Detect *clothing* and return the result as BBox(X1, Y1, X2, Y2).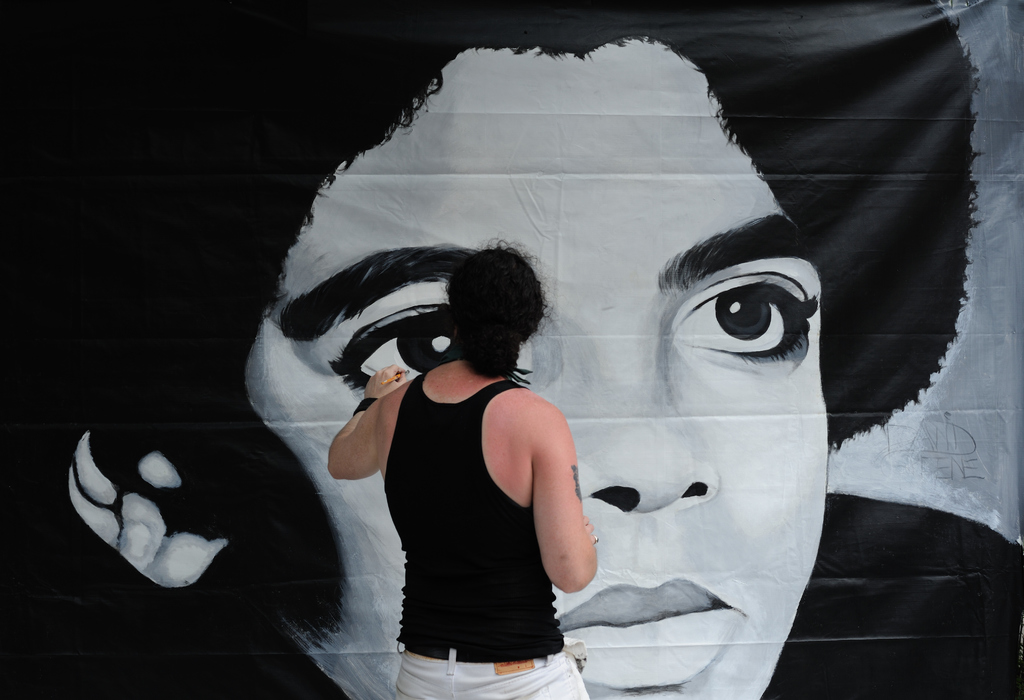
BBox(380, 356, 591, 699).
